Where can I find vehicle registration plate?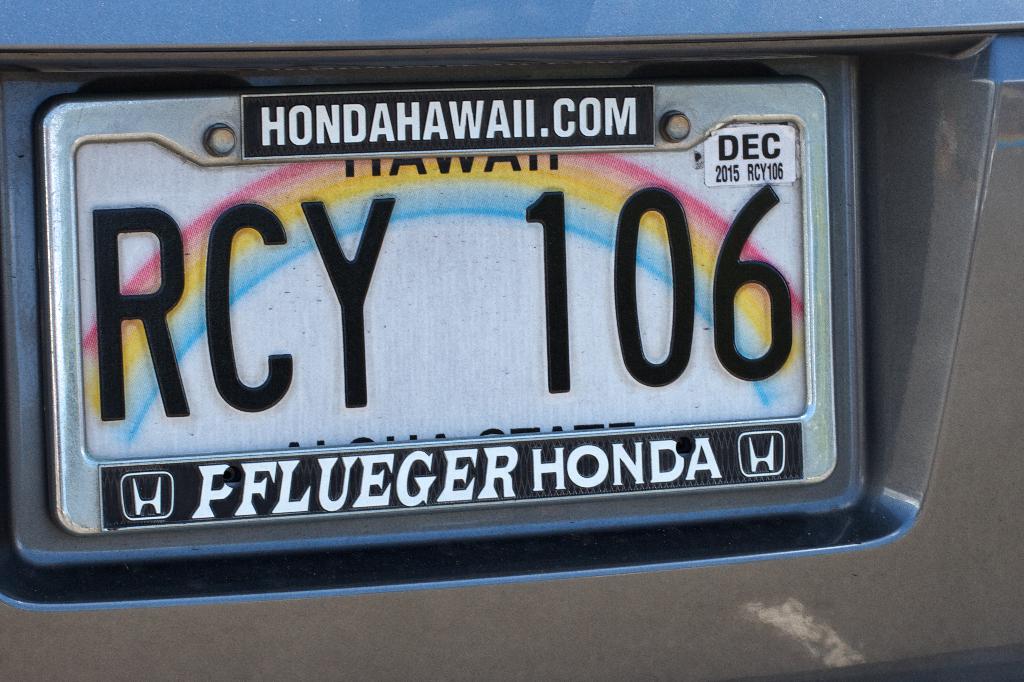
You can find it at bbox=(46, 77, 828, 535).
